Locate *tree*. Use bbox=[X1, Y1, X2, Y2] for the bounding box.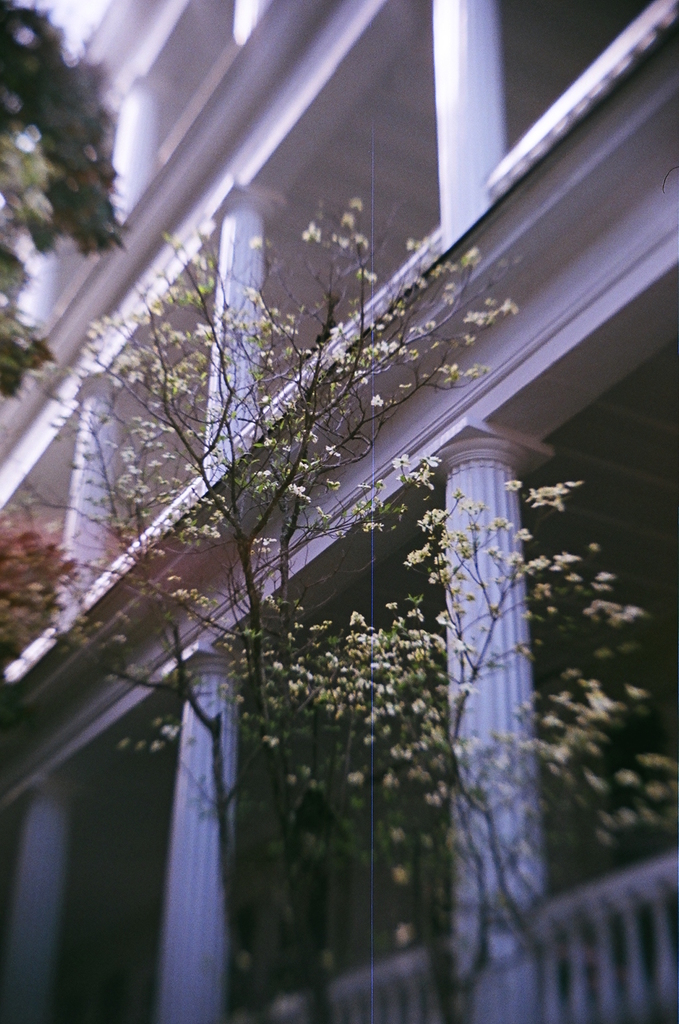
bbox=[0, 198, 678, 1023].
